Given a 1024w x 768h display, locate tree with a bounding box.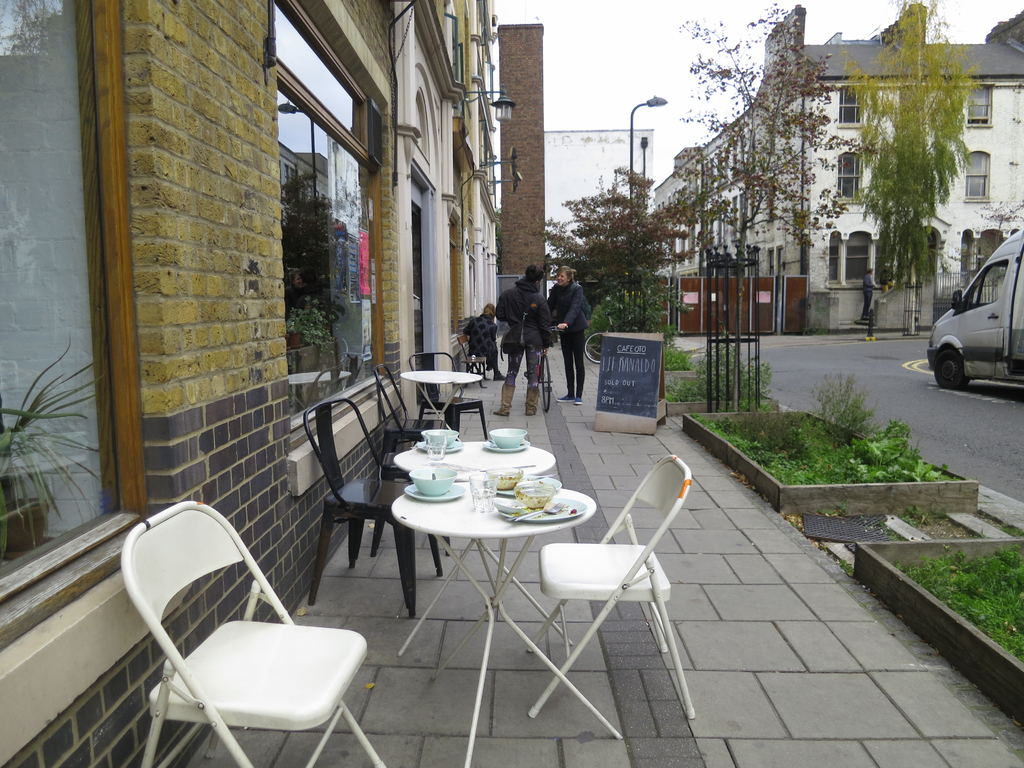
Located: x1=670, y1=8, x2=866, y2=410.
